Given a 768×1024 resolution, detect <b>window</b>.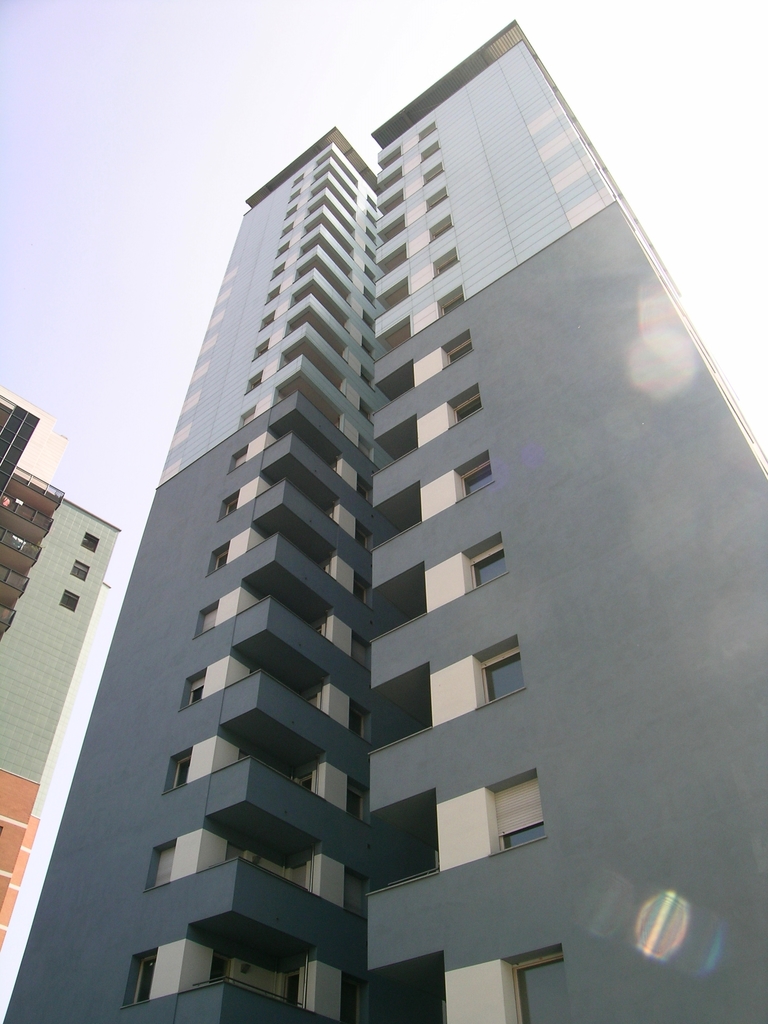
bbox=[422, 183, 453, 212].
